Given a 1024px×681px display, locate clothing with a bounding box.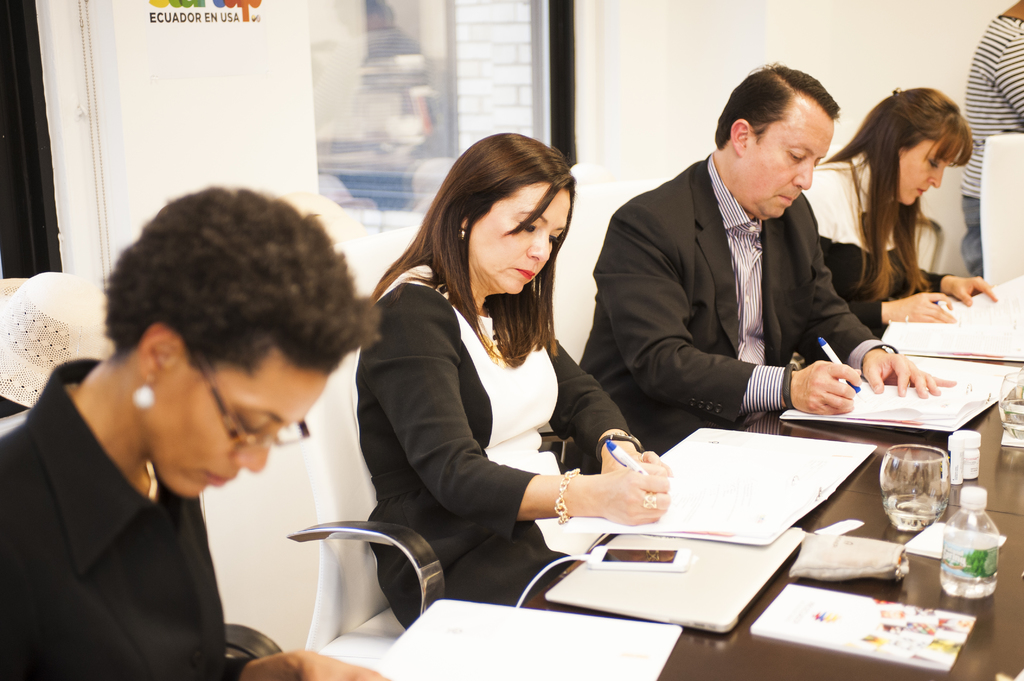
Located: (580, 151, 900, 454).
